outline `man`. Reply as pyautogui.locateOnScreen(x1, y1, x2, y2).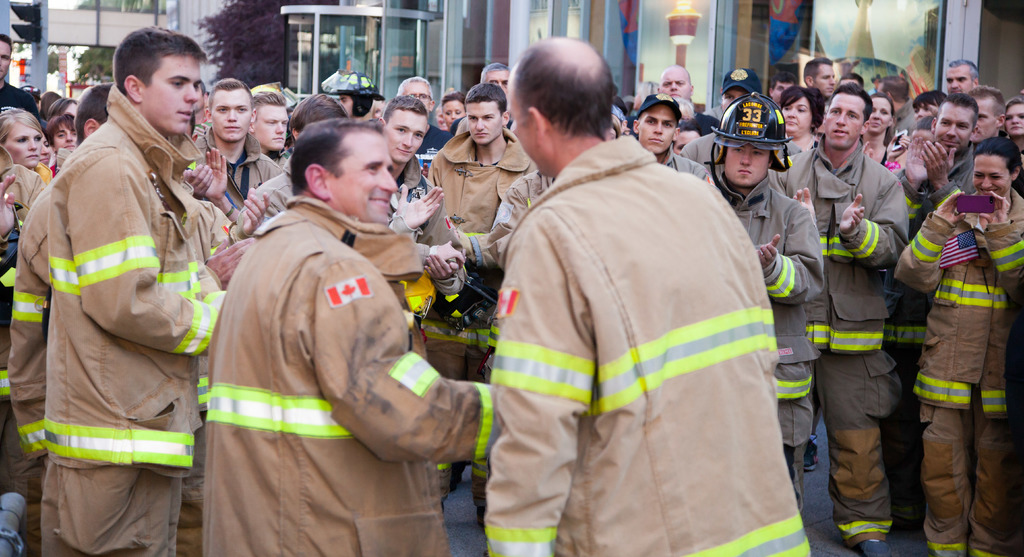
pyautogui.locateOnScreen(374, 96, 470, 334).
